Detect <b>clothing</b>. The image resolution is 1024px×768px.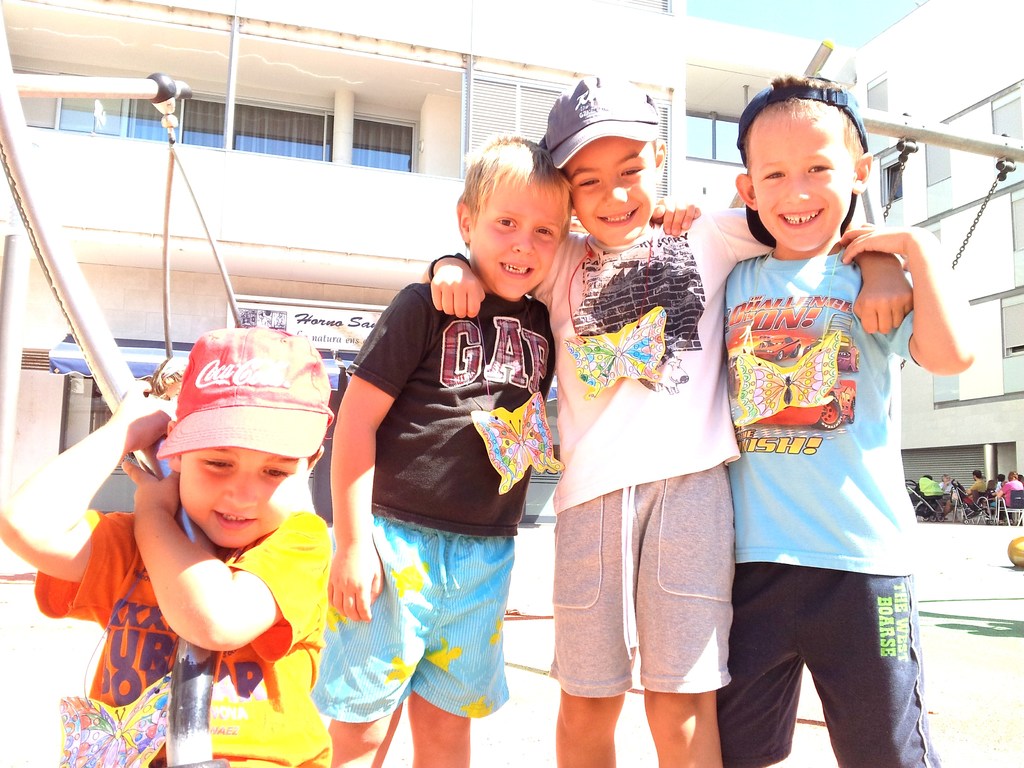
BBox(717, 244, 945, 767).
